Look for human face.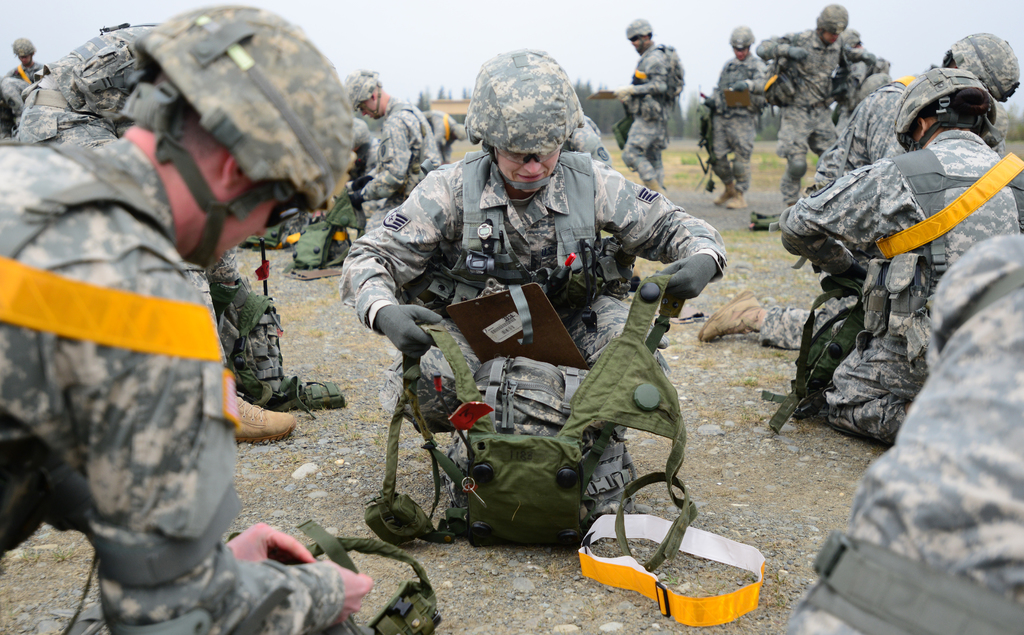
Found: bbox=[359, 99, 380, 119].
